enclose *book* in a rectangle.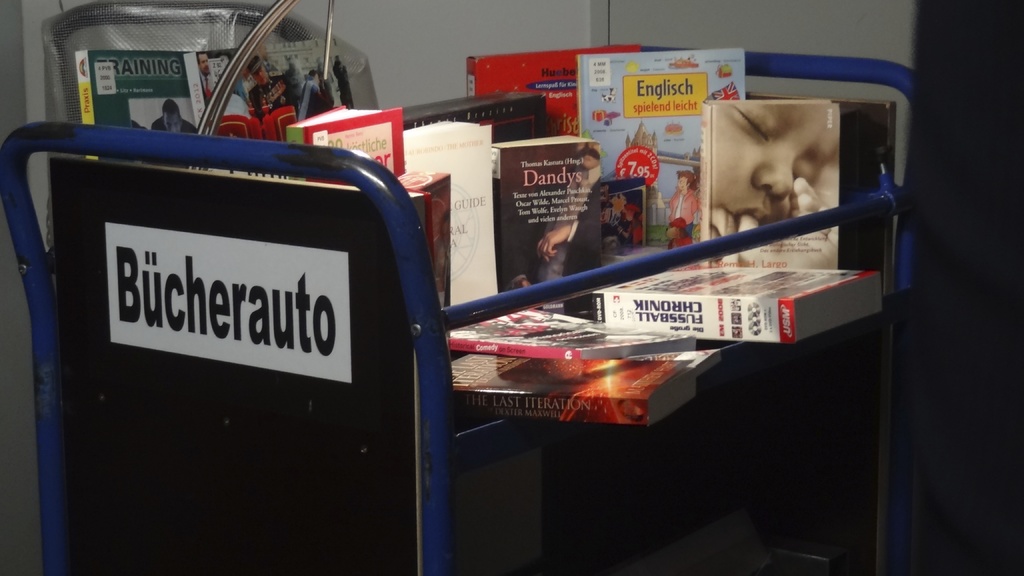
detection(196, 51, 299, 116).
